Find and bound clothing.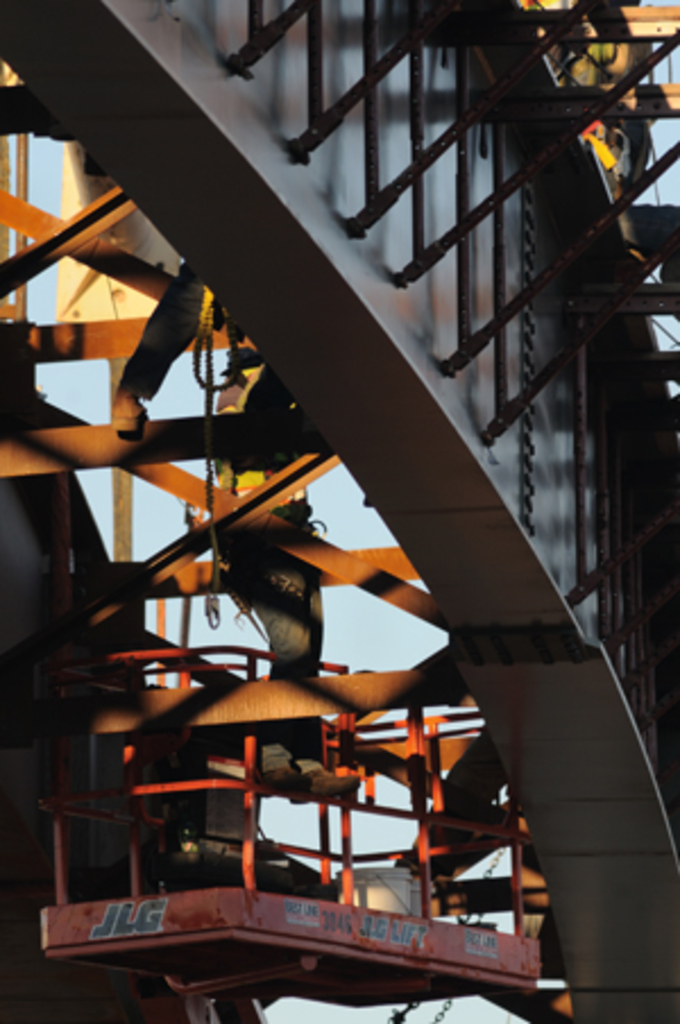
Bound: crop(116, 256, 218, 406).
